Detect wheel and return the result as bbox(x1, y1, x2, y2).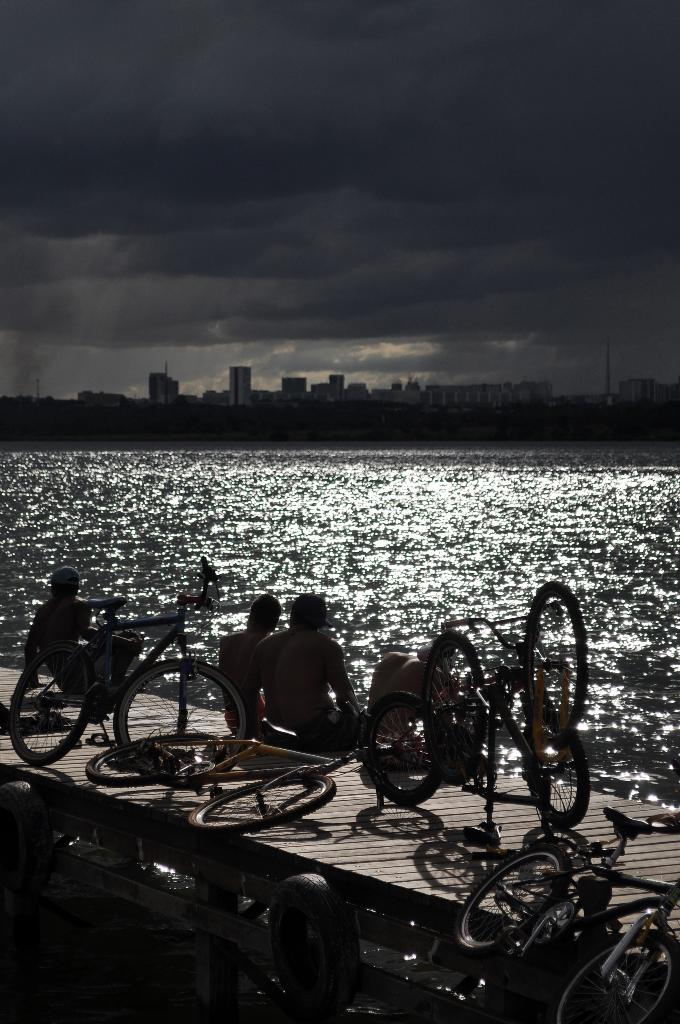
bbox(455, 846, 571, 956).
